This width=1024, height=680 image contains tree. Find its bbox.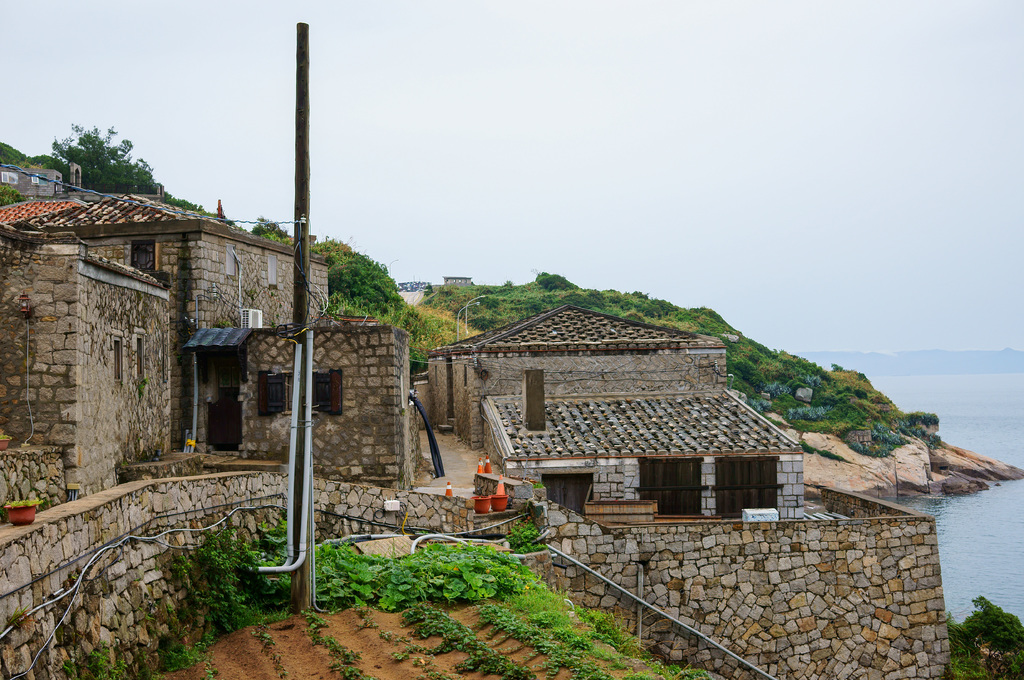
bbox=[249, 215, 298, 244].
